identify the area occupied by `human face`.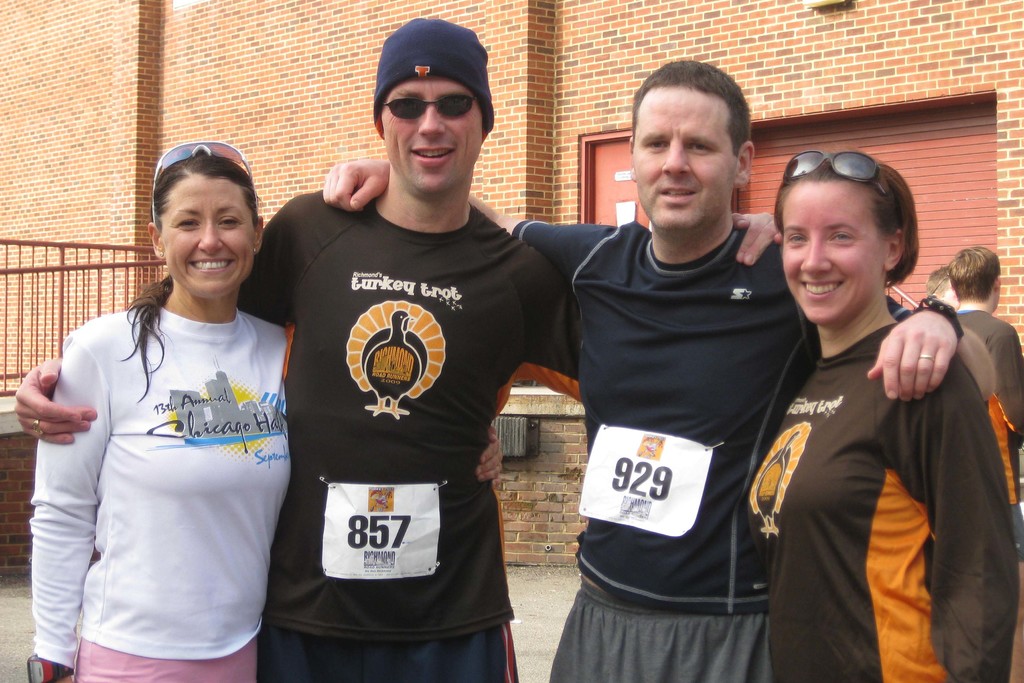
Area: 625/85/739/231.
